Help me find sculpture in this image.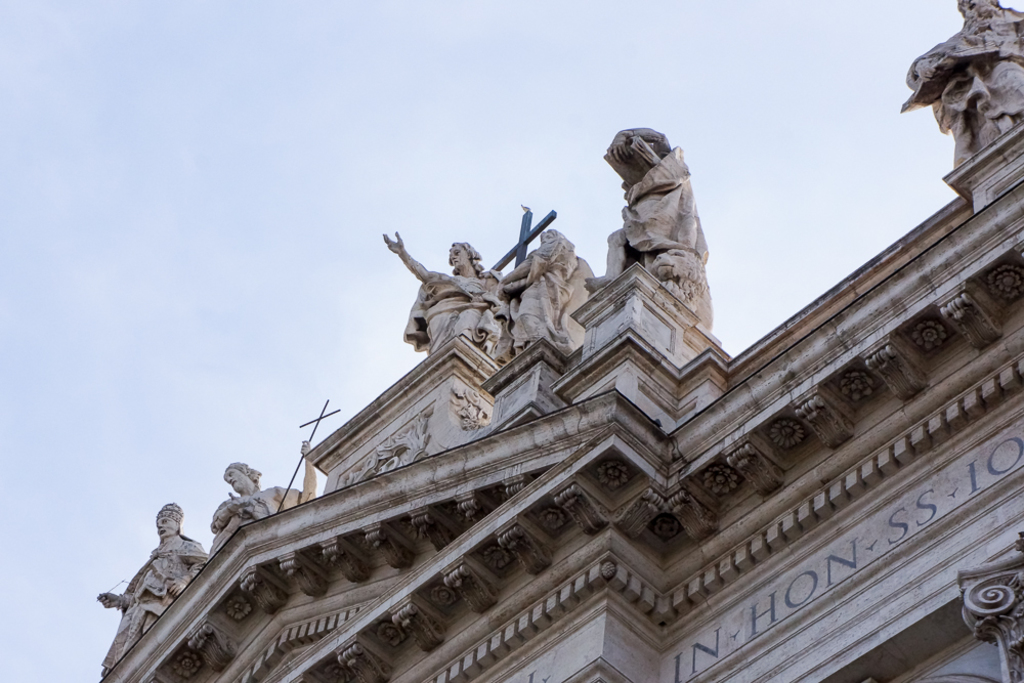
Found it: x1=210, y1=440, x2=323, y2=555.
